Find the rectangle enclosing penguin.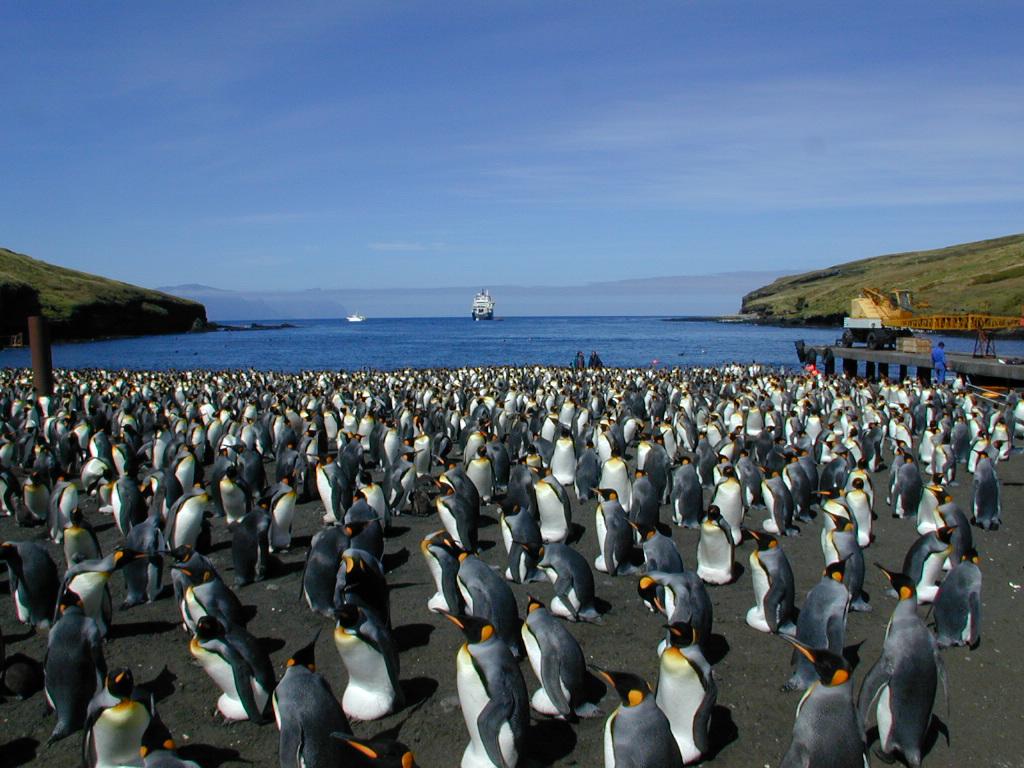
577/412/587/432.
